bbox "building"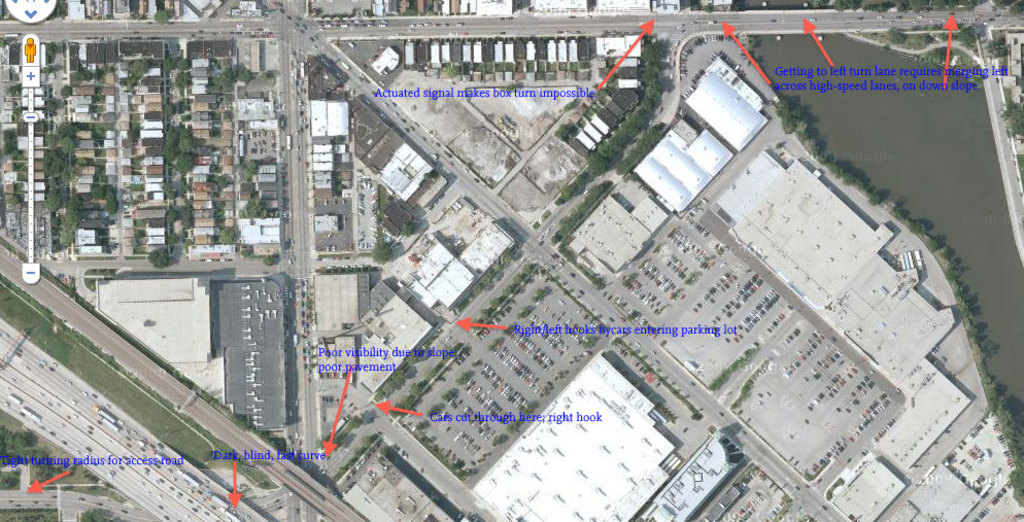
select_region(633, 112, 732, 221)
